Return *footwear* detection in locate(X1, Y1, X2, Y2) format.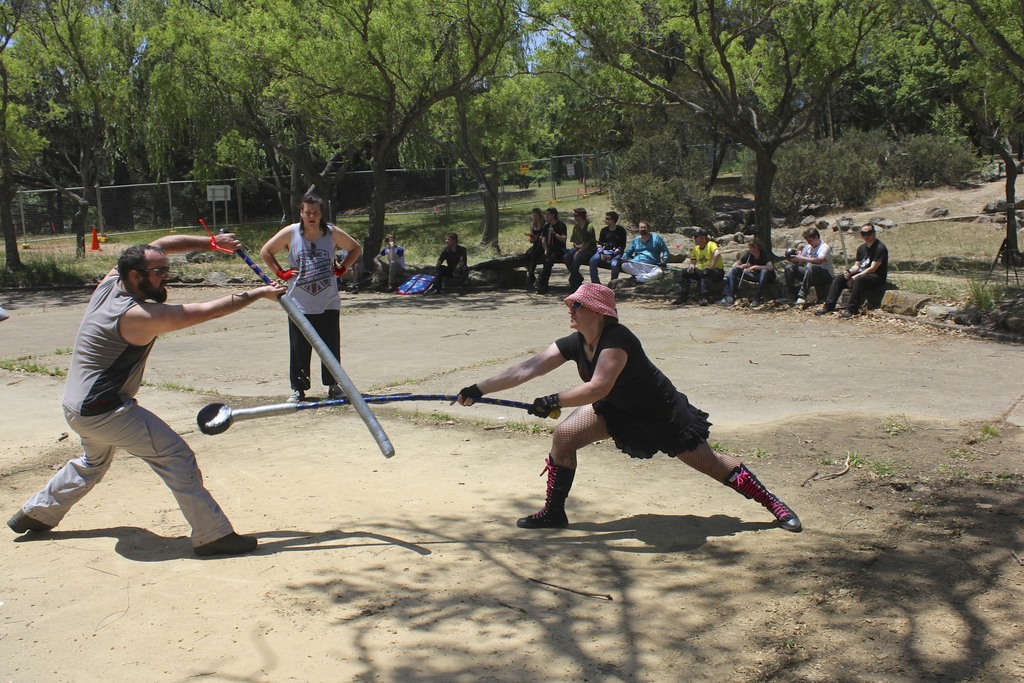
locate(430, 290, 437, 295).
